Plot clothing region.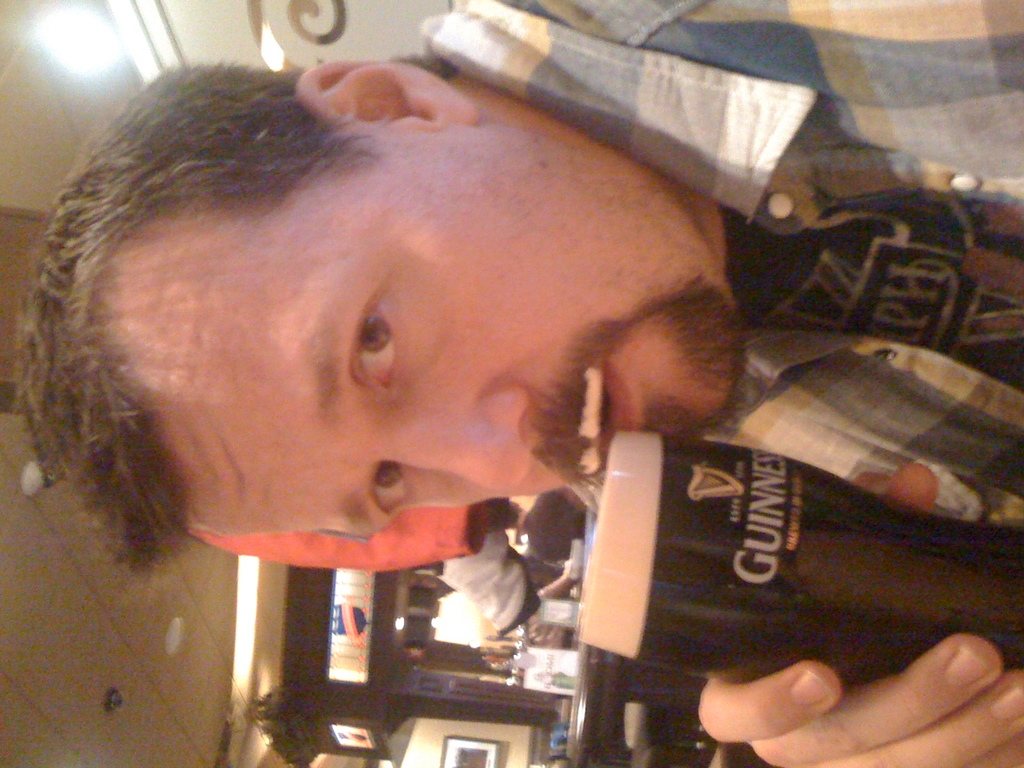
Plotted at box(399, 0, 1023, 541).
